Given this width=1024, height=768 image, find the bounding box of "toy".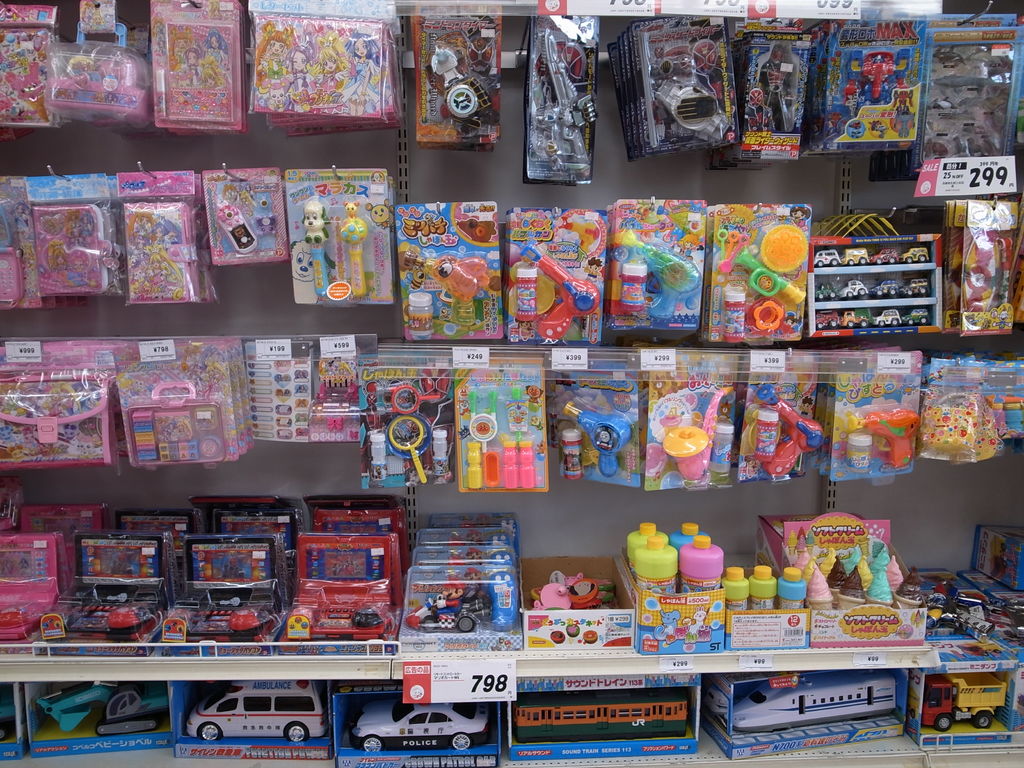
[x1=732, y1=671, x2=897, y2=733].
